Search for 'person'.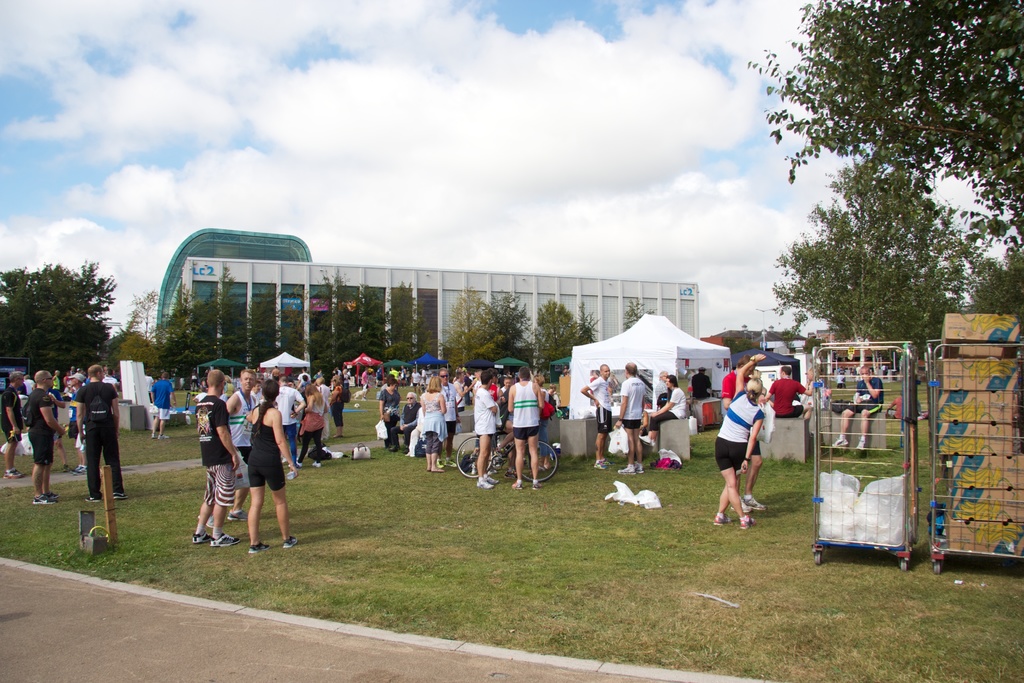
Found at <box>332,373,351,437</box>.
